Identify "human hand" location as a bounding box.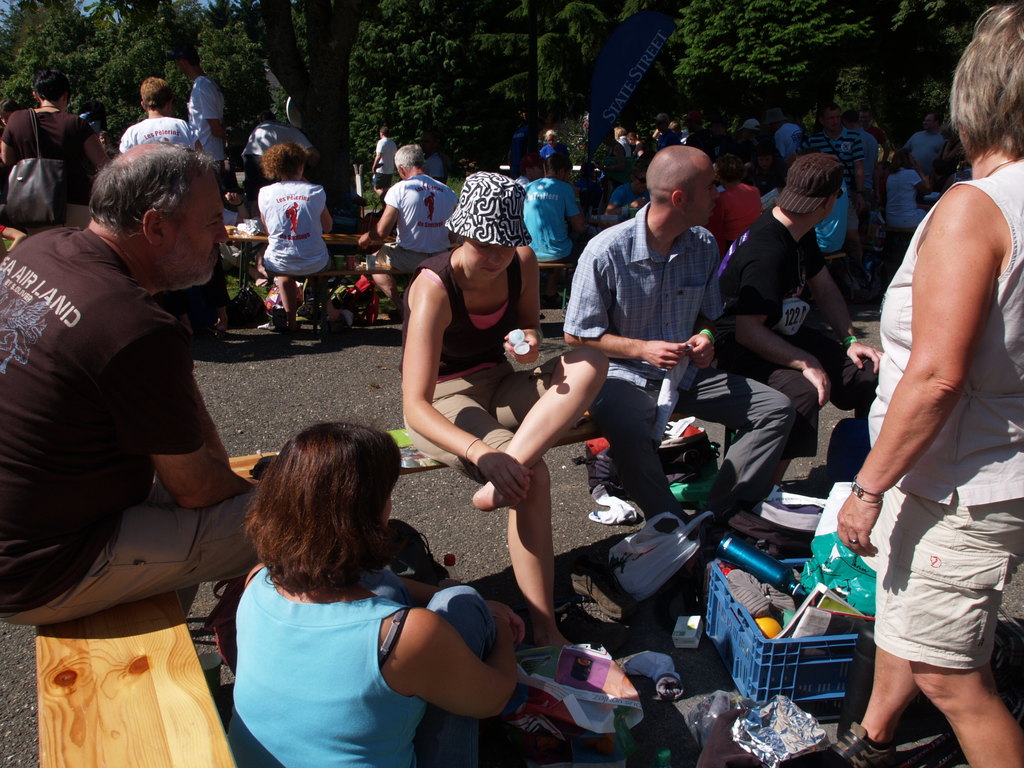
Rect(573, 185, 580, 198).
